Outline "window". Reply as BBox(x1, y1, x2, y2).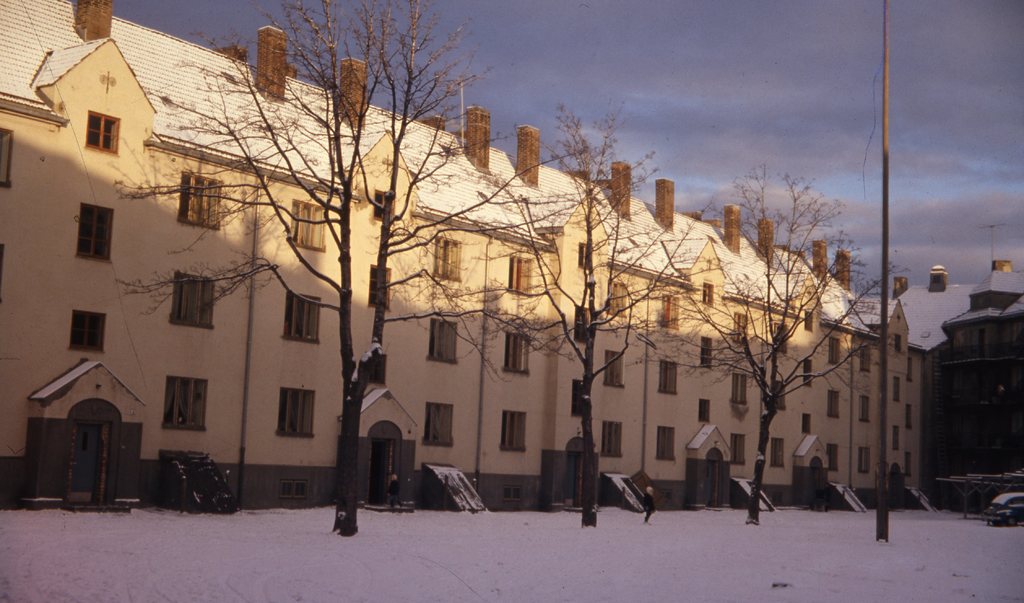
BBox(825, 390, 840, 417).
